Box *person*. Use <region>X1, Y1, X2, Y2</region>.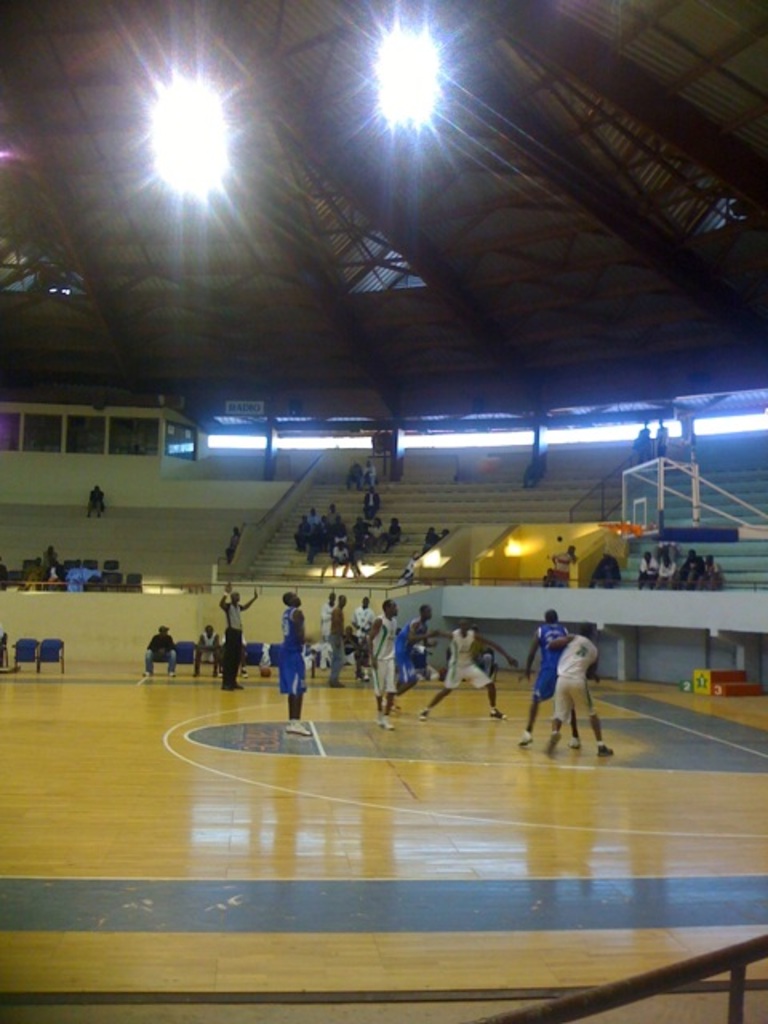
<region>218, 582, 258, 693</region>.
